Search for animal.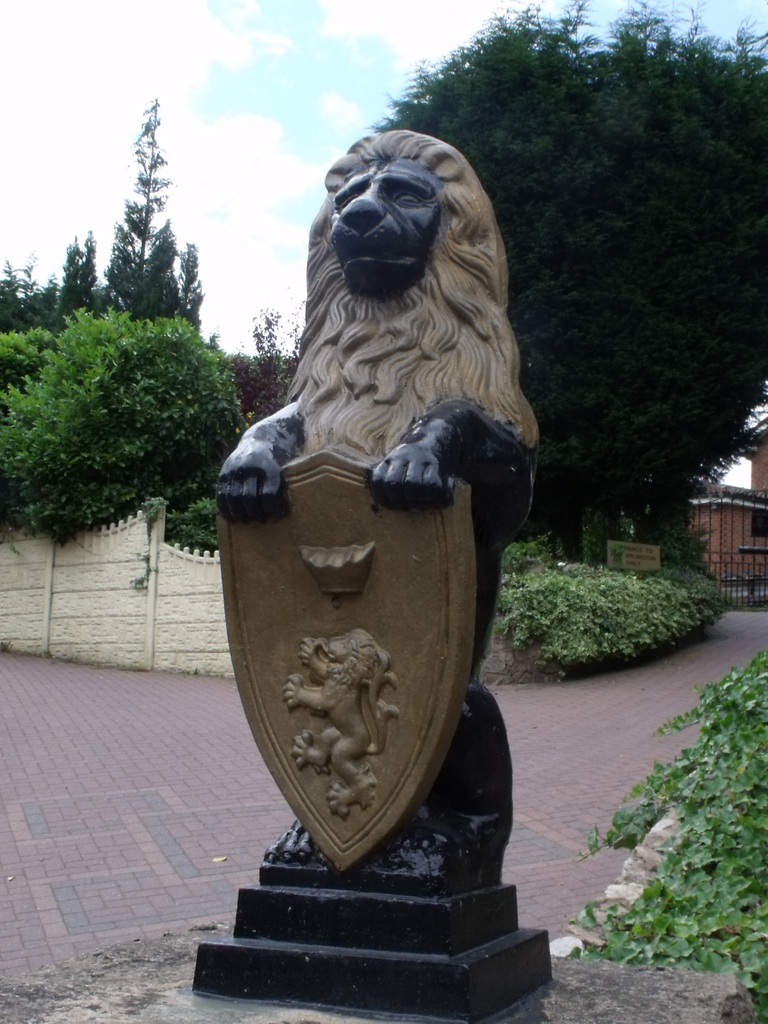
Found at (x1=219, y1=134, x2=540, y2=897).
